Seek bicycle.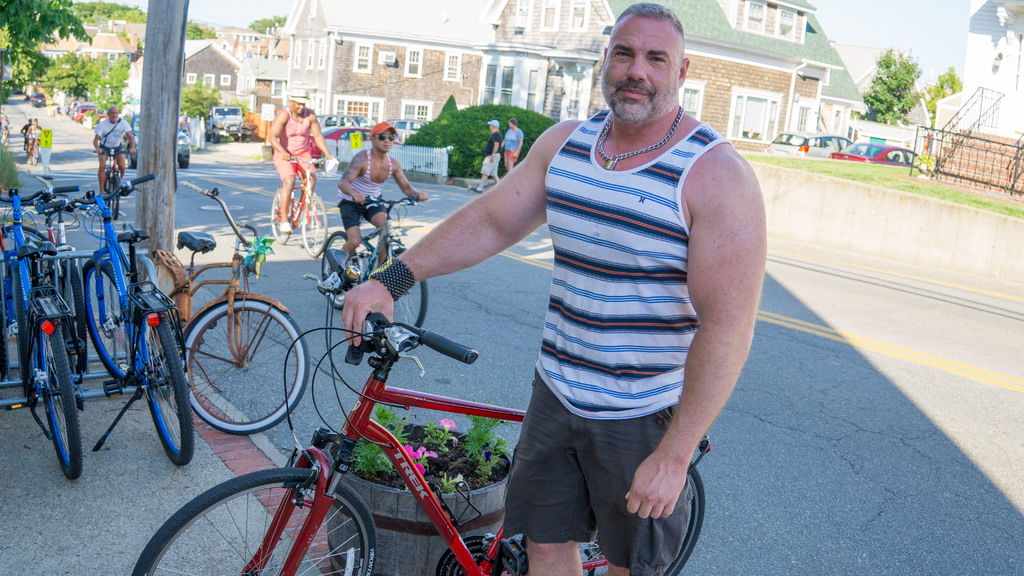
{"x1": 16, "y1": 137, "x2": 28, "y2": 164}.
